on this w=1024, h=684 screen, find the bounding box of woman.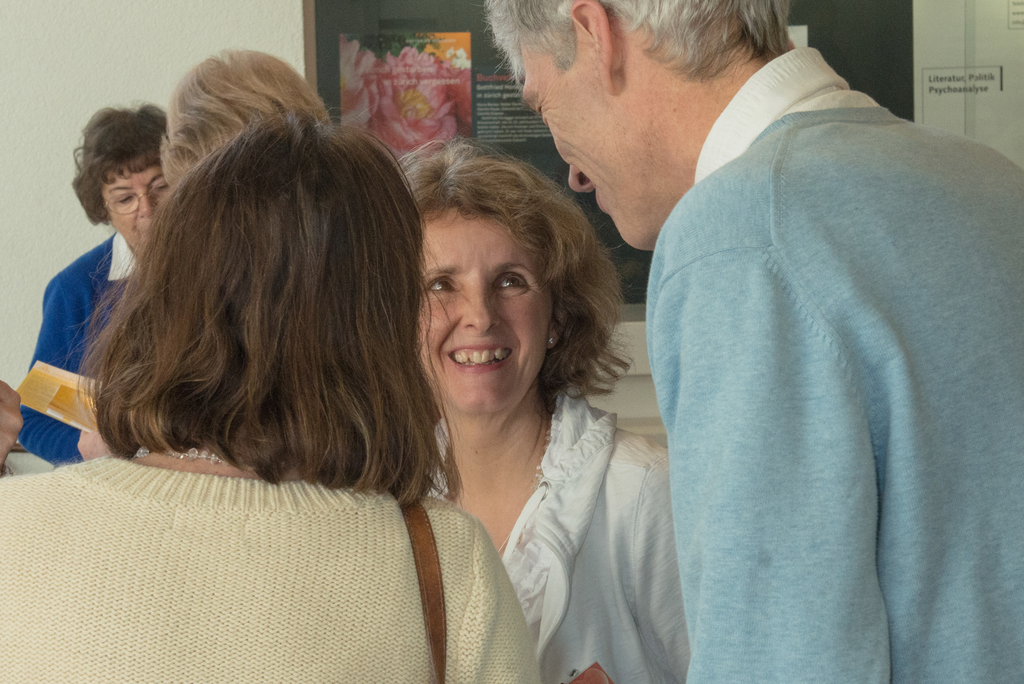
Bounding box: 0/113/544/683.
